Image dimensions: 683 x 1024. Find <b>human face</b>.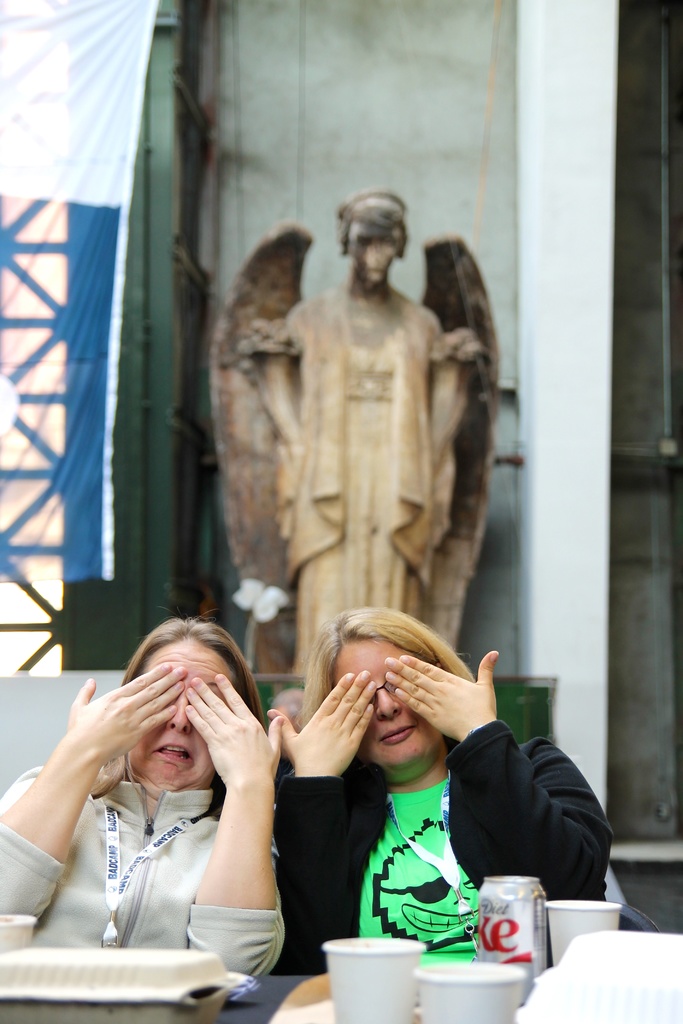
box=[344, 227, 395, 290].
